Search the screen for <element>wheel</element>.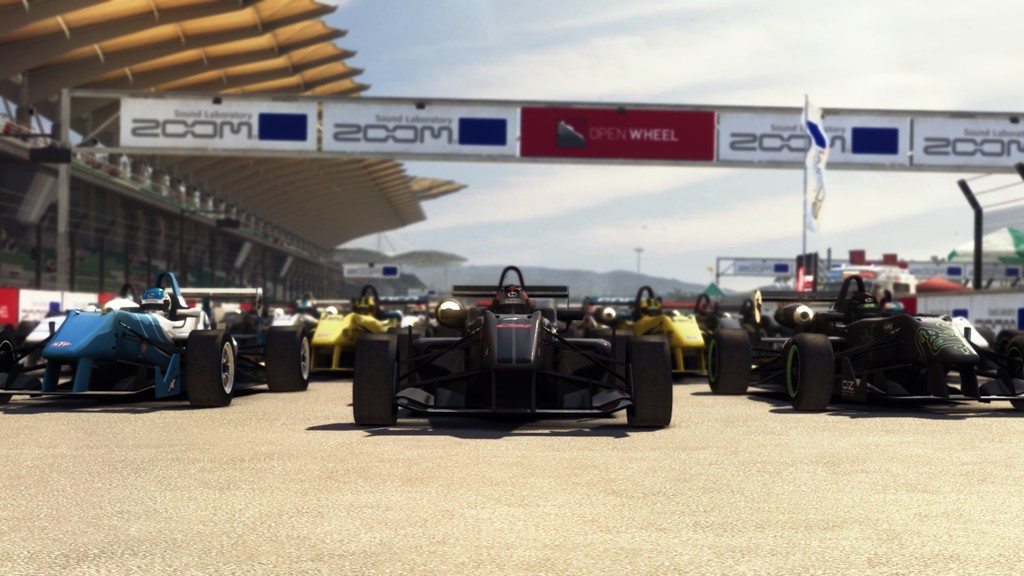
Found at crop(265, 324, 309, 391).
